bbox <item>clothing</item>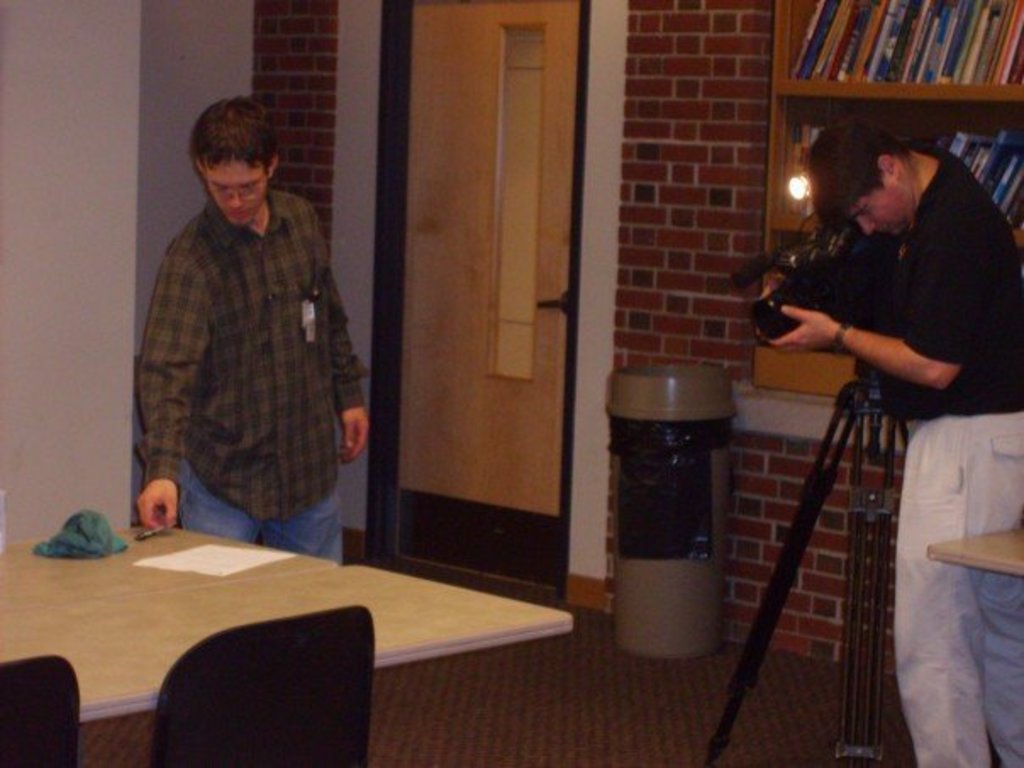
[left=882, top=141, right=1022, bottom=766]
